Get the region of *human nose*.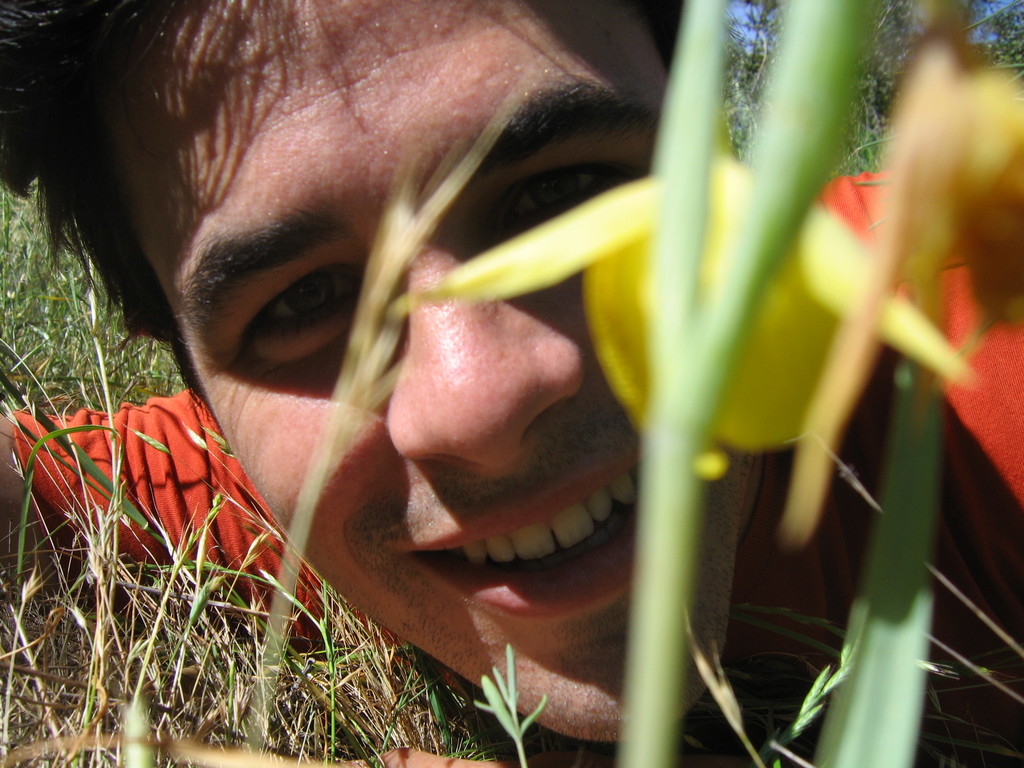
left=383, top=236, right=587, bottom=477.
